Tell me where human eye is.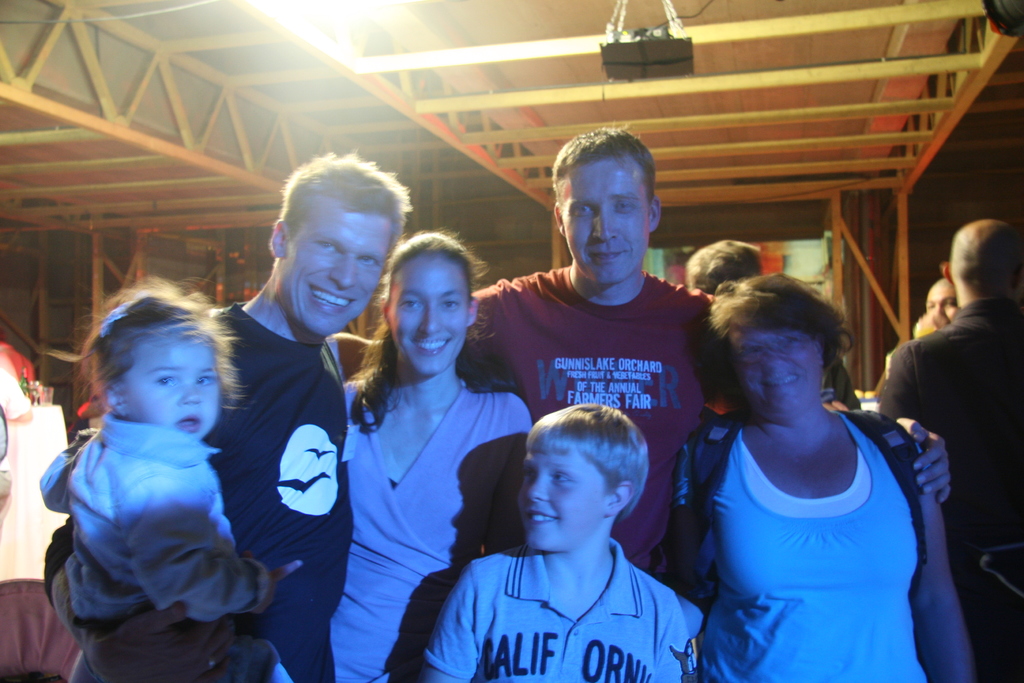
human eye is at left=441, top=292, right=460, bottom=317.
